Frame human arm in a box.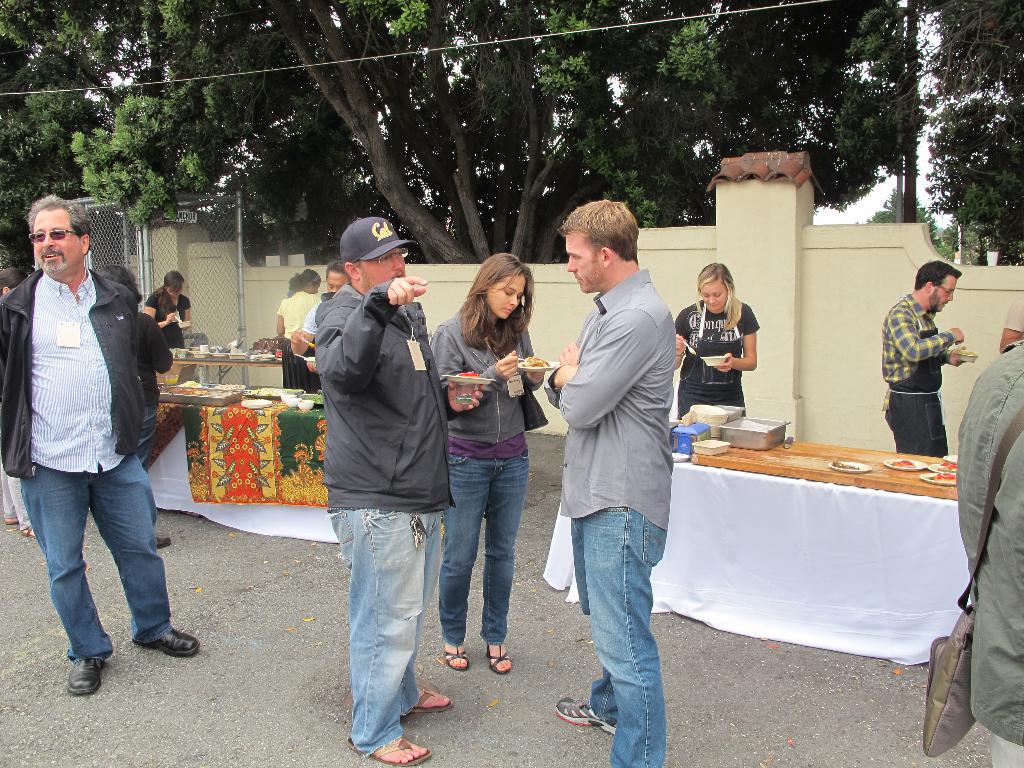
Rect(708, 286, 771, 381).
